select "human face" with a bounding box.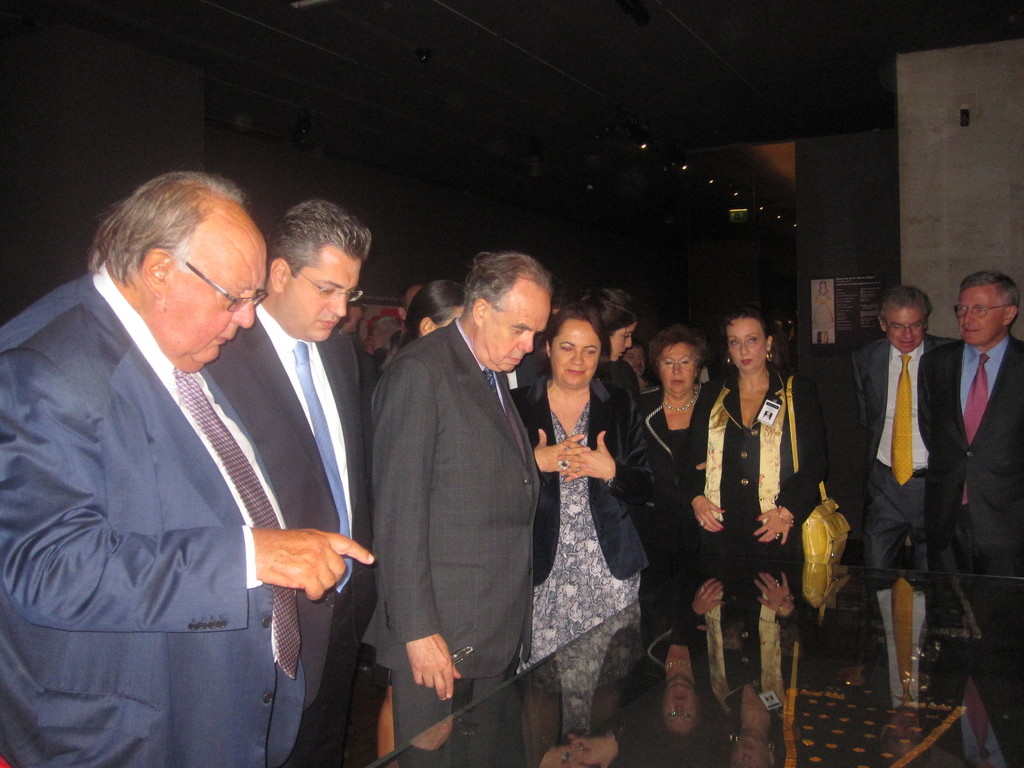
BBox(884, 308, 925, 355).
